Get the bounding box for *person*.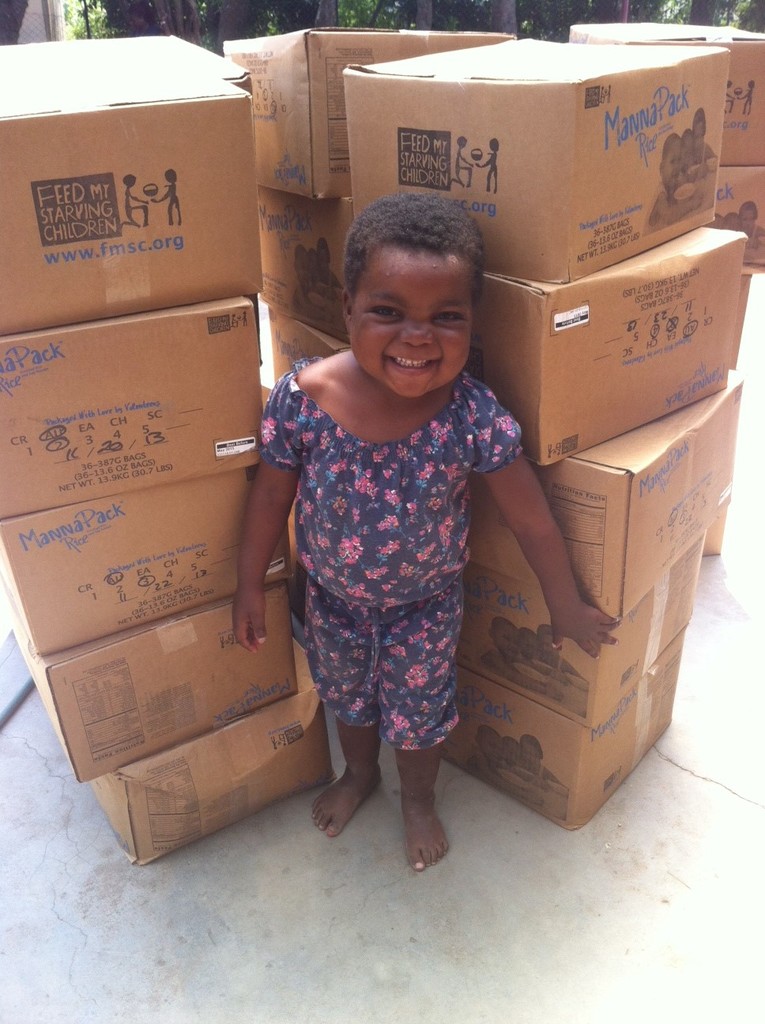
BBox(706, 214, 725, 228).
